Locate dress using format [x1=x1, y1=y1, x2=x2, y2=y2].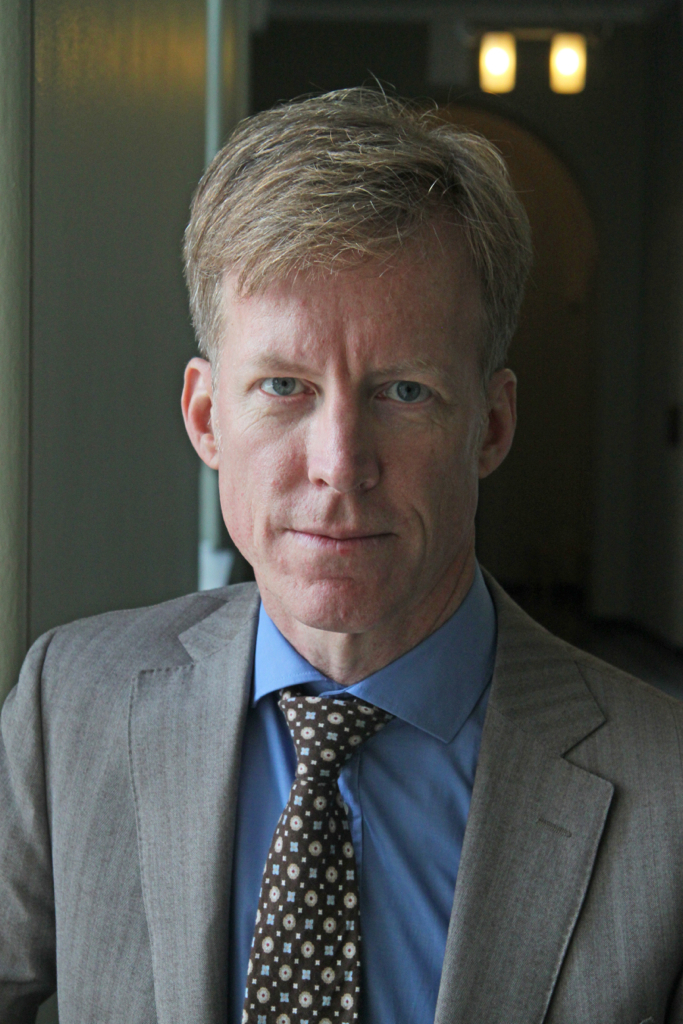
[x1=0, y1=557, x2=682, y2=1023].
